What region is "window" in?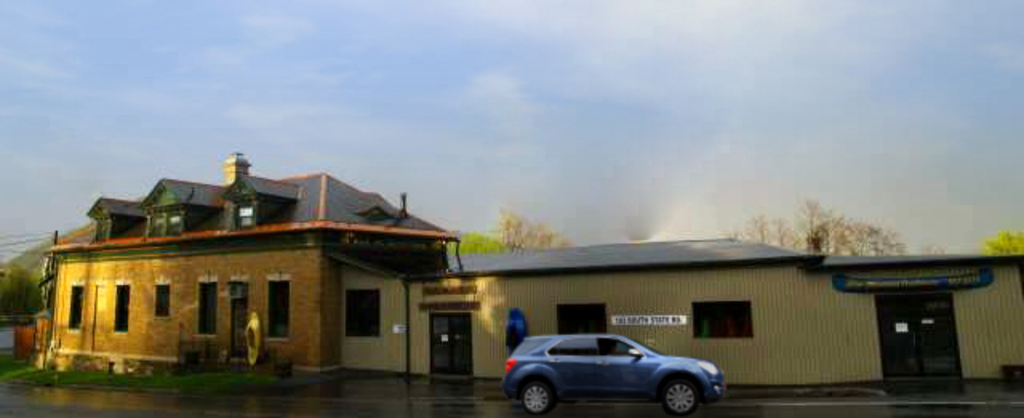
l=109, t=282, r=133, b=333.
